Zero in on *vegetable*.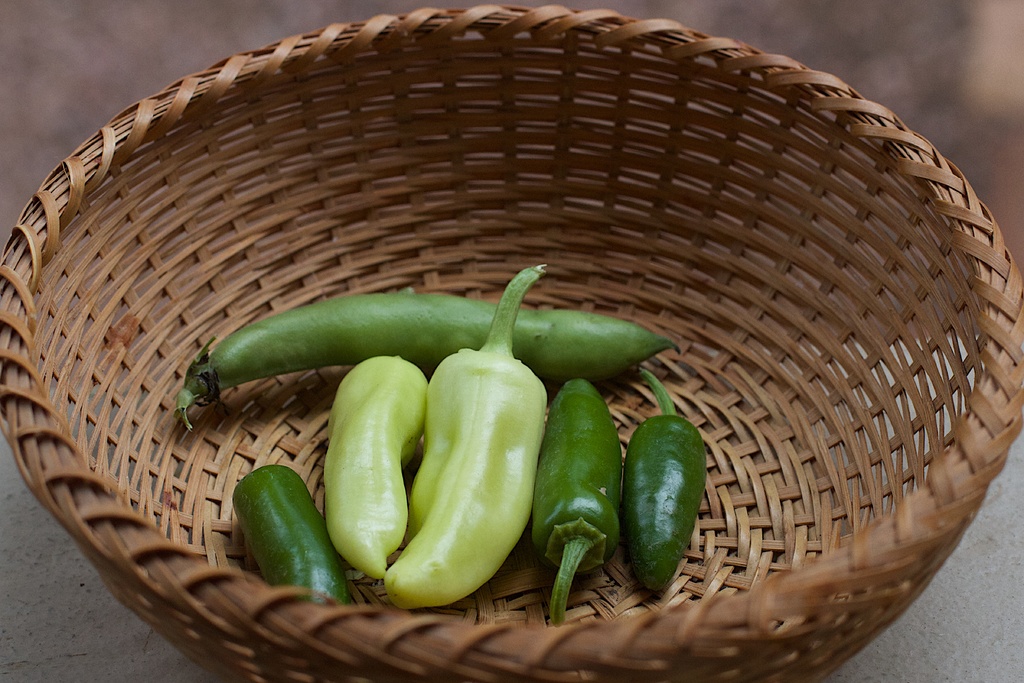
Zeroed in: [174, 299, 673, 430].
